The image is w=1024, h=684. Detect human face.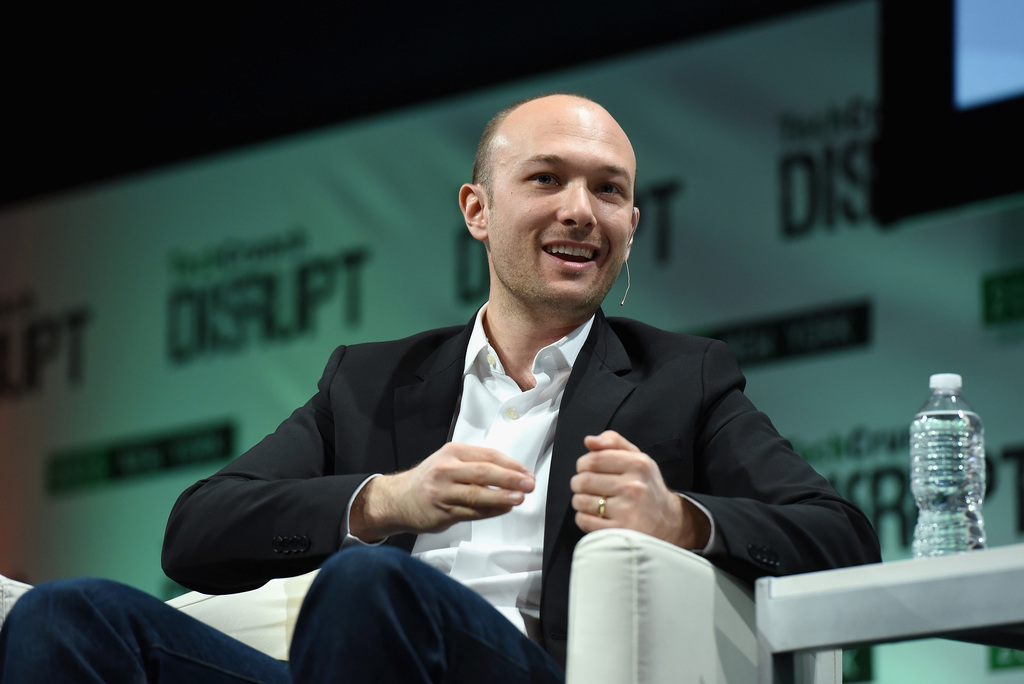
Detection: (477,104,632,320).
